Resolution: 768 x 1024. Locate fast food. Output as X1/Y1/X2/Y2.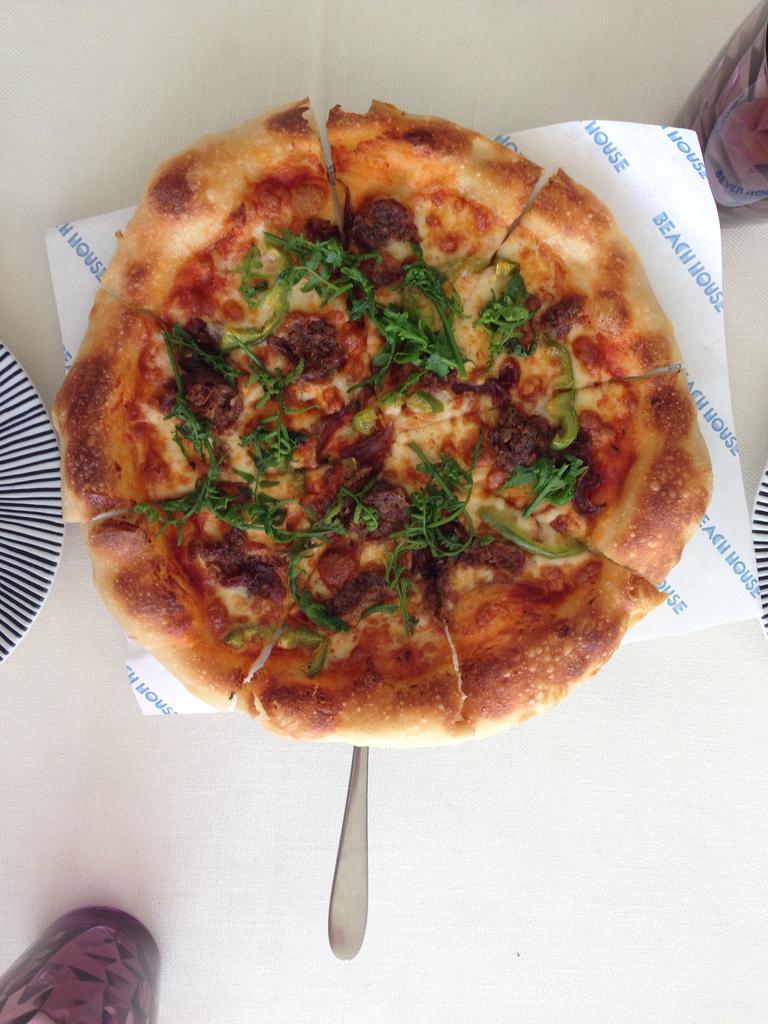
40/80/736/825.
